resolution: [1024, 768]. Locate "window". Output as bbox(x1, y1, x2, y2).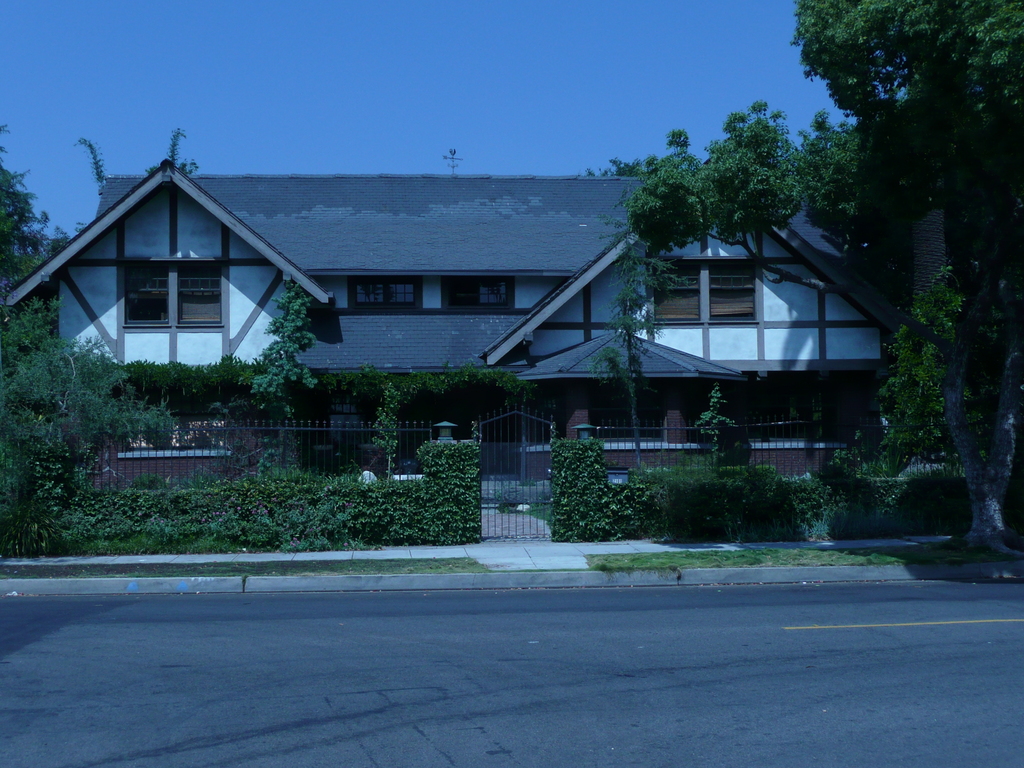
bbox(128, 260, 234, 337).
